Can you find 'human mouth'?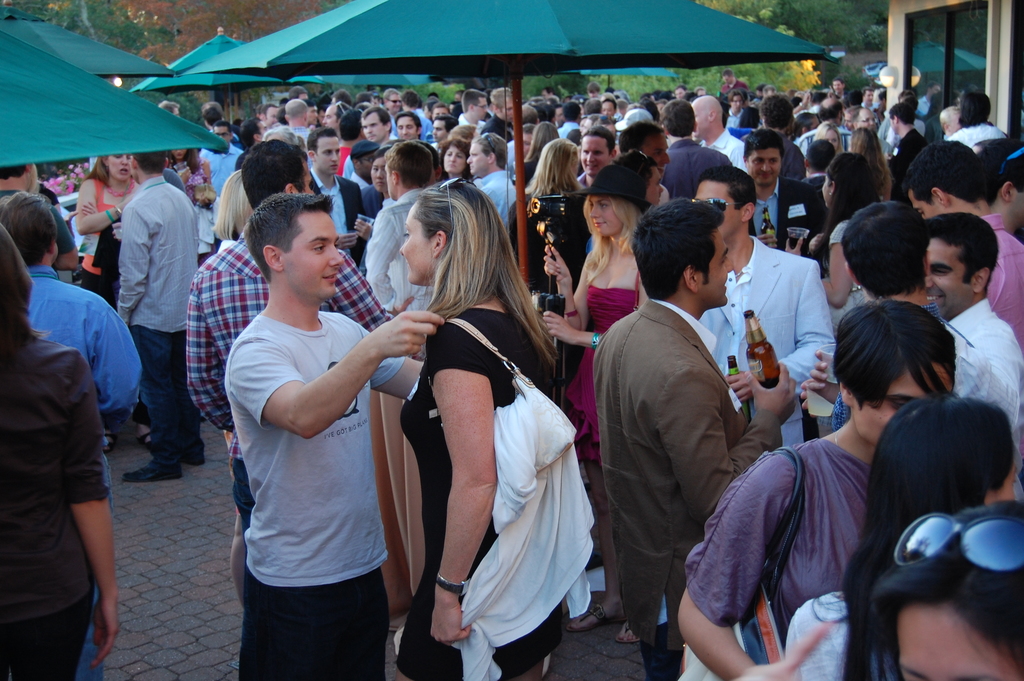
Yes, bounding box: [left=657, top=161, right=671, bottom=172].
